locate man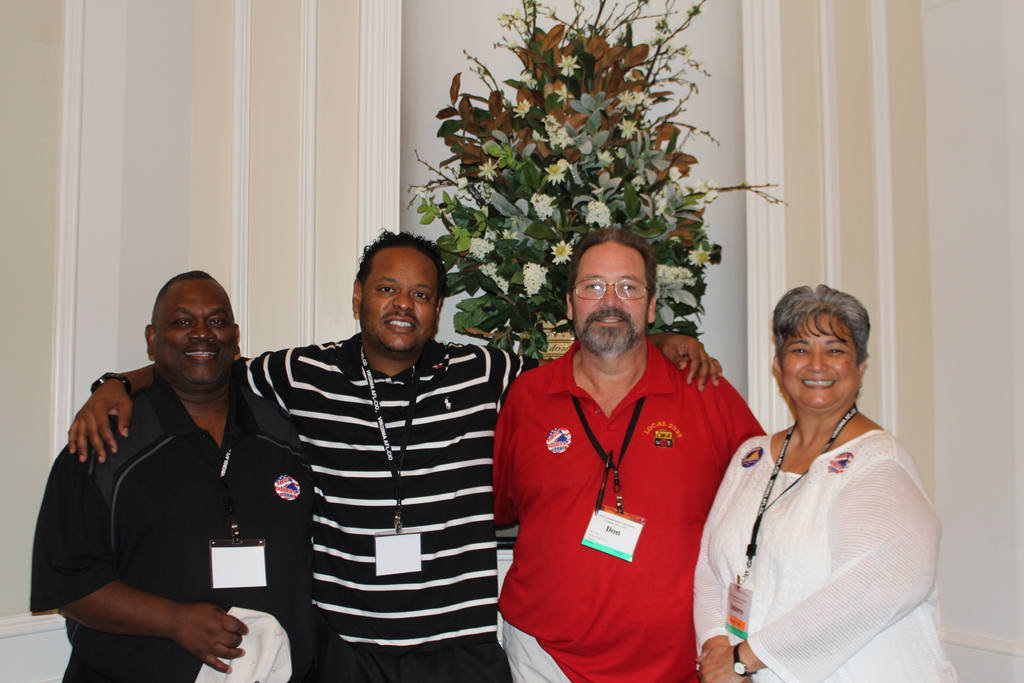
bbox=(31, 265, 344, 682)
